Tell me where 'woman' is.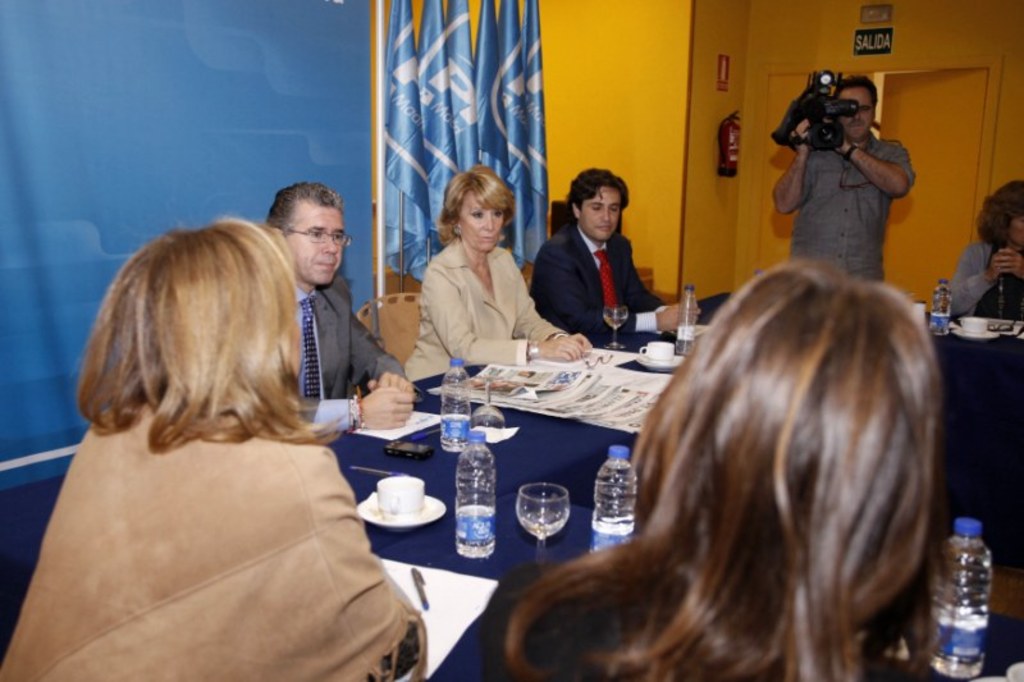
'woman' is at bbox=[404, 166, 558, 374].
